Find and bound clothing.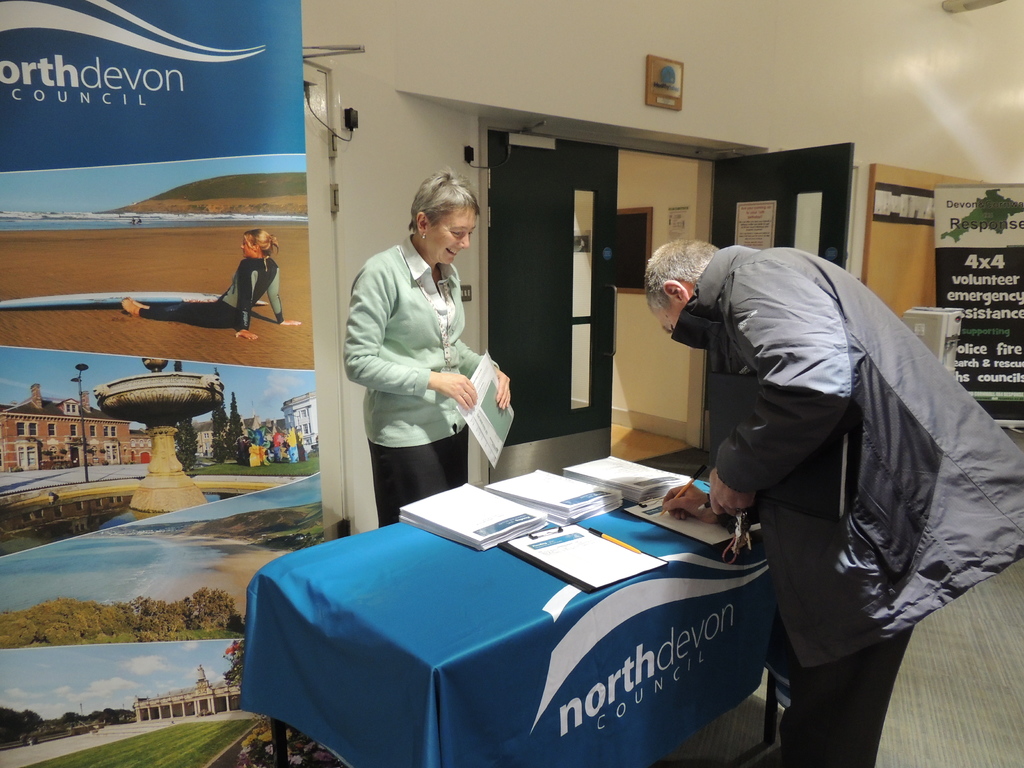
Bound: (left=345, top=199, right=502, bottom=492).
